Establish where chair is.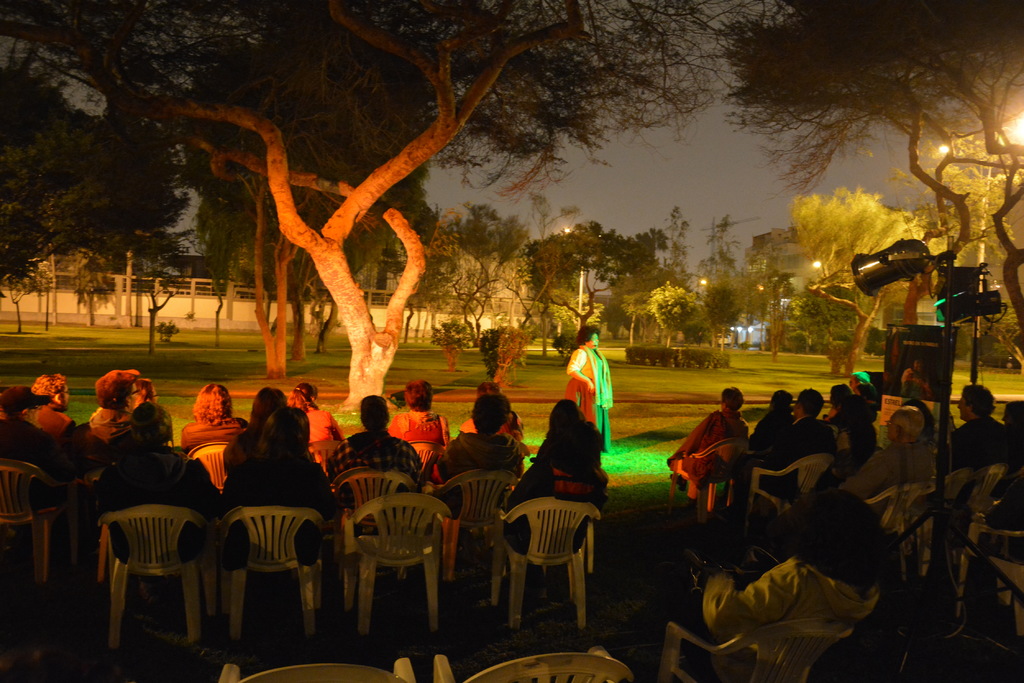
Established at left=861, top=482, right=940, bottom=578.
